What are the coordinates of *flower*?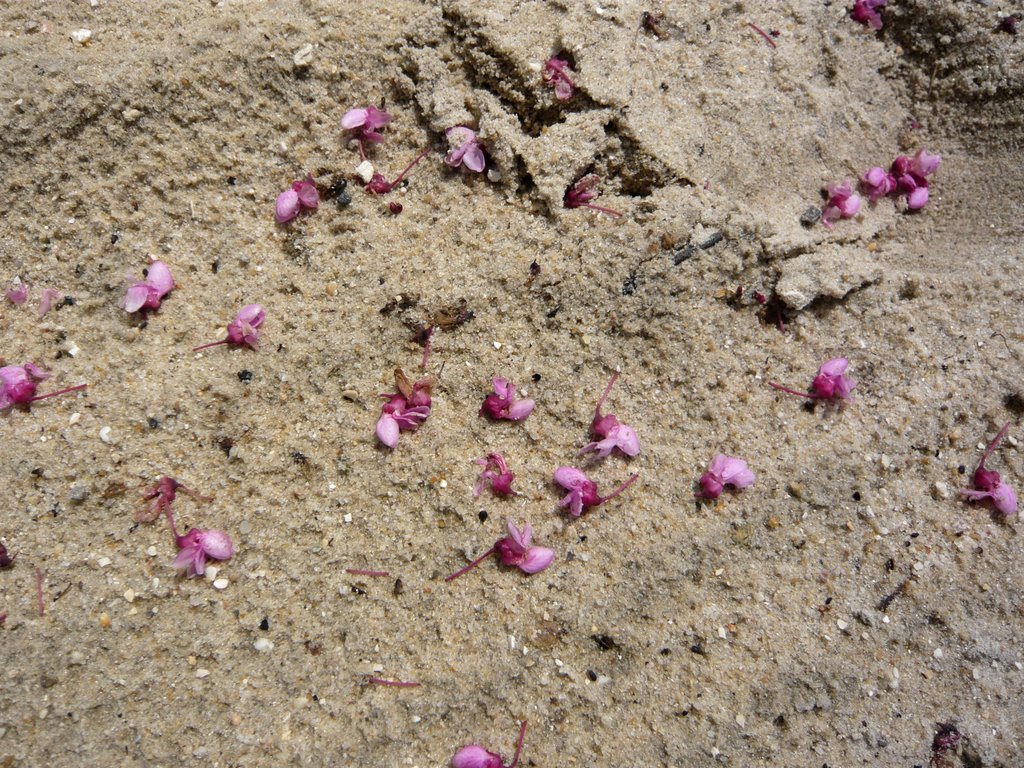
x1=194, y1=305, x2=271, y2=352.
